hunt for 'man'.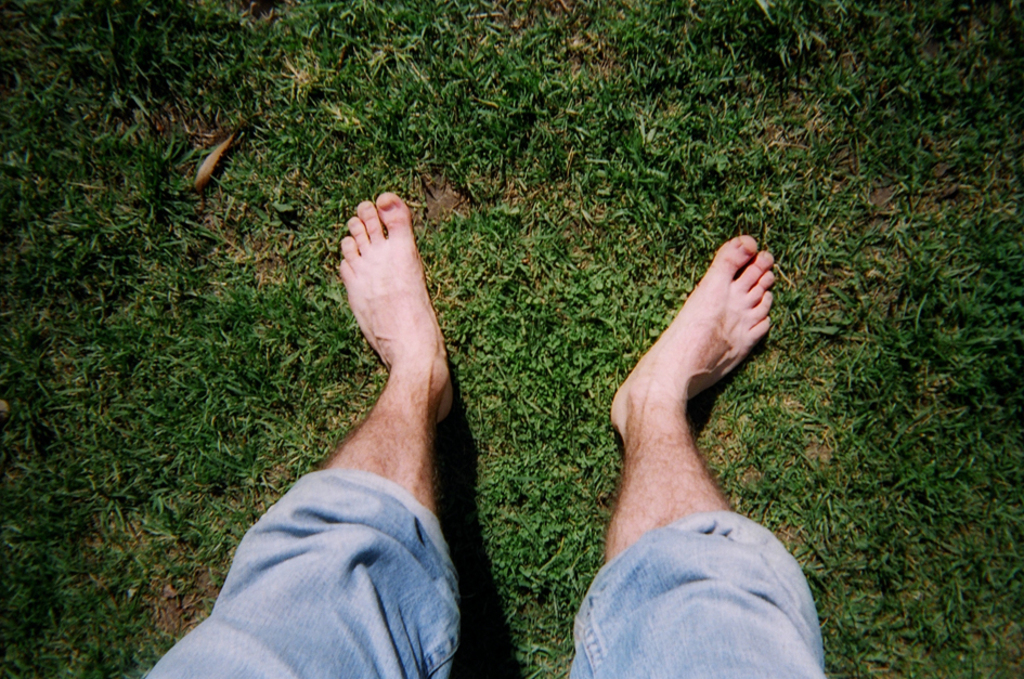
Hunted down at 135, 185, 826, 678.
